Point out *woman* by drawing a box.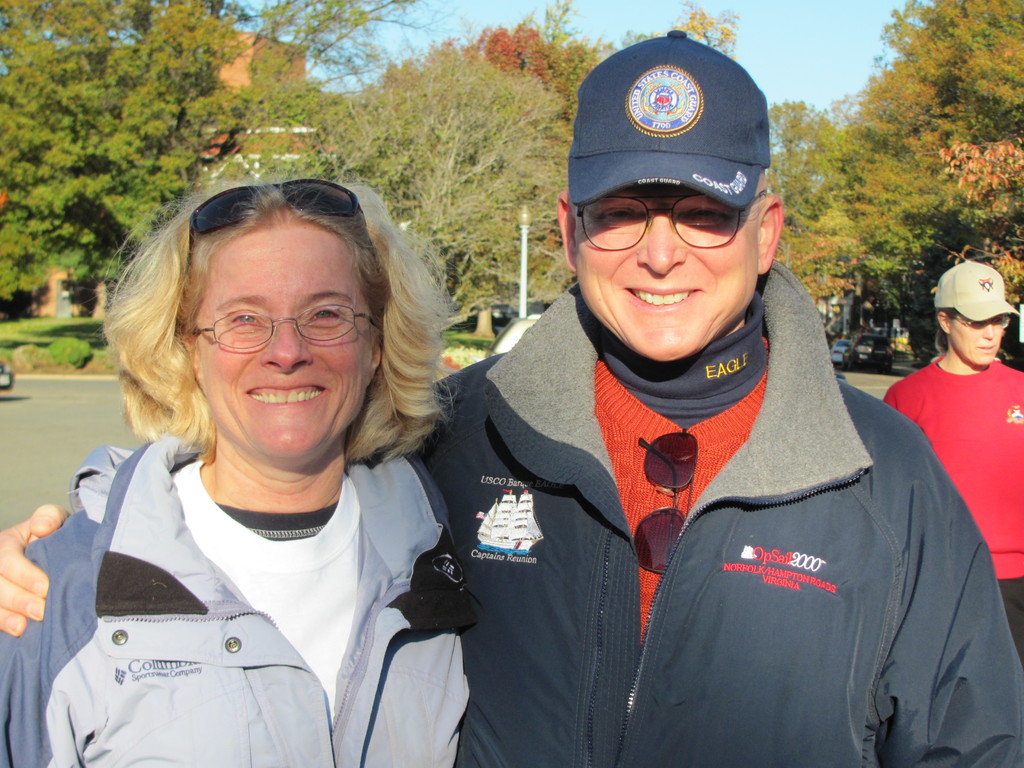
locate(886, 264, 1023, 648).
